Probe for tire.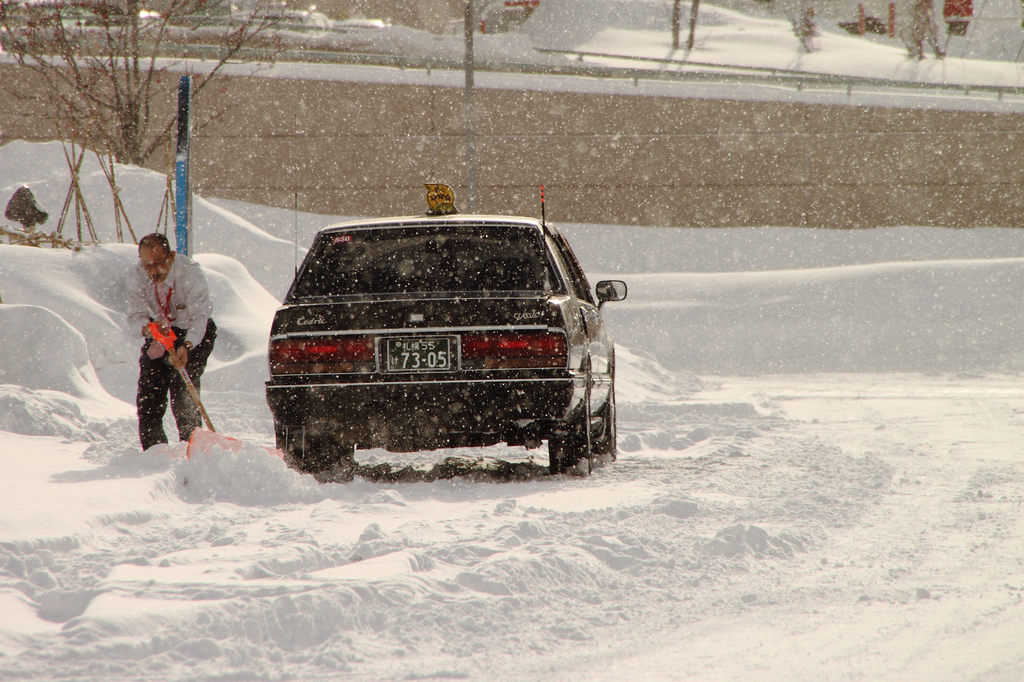
Probe result: bbox(575, 351, 622, 464).
